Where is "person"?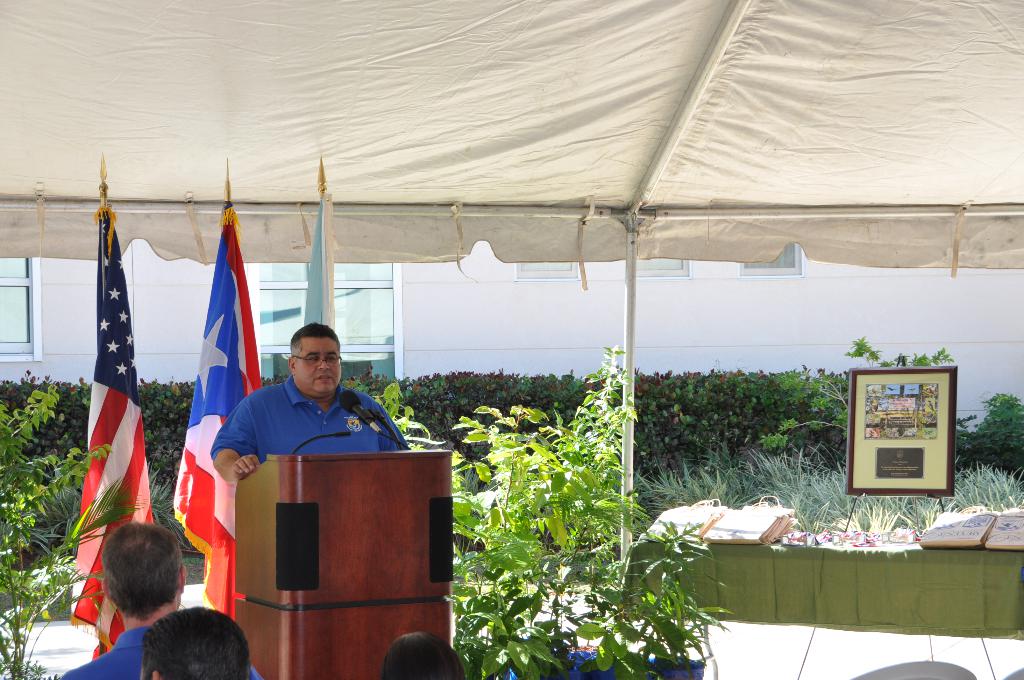
(x1=57, y1=519, x2=263, y2=679).
